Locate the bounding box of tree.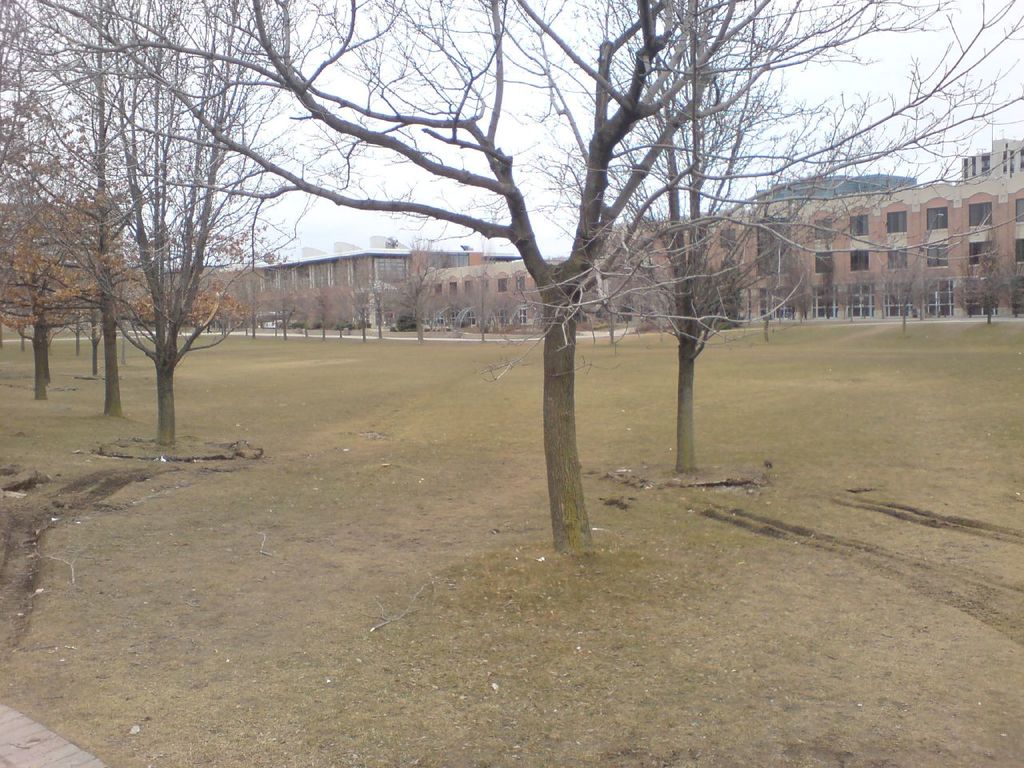
Bounding box: [974, 238, 1008, 318].
